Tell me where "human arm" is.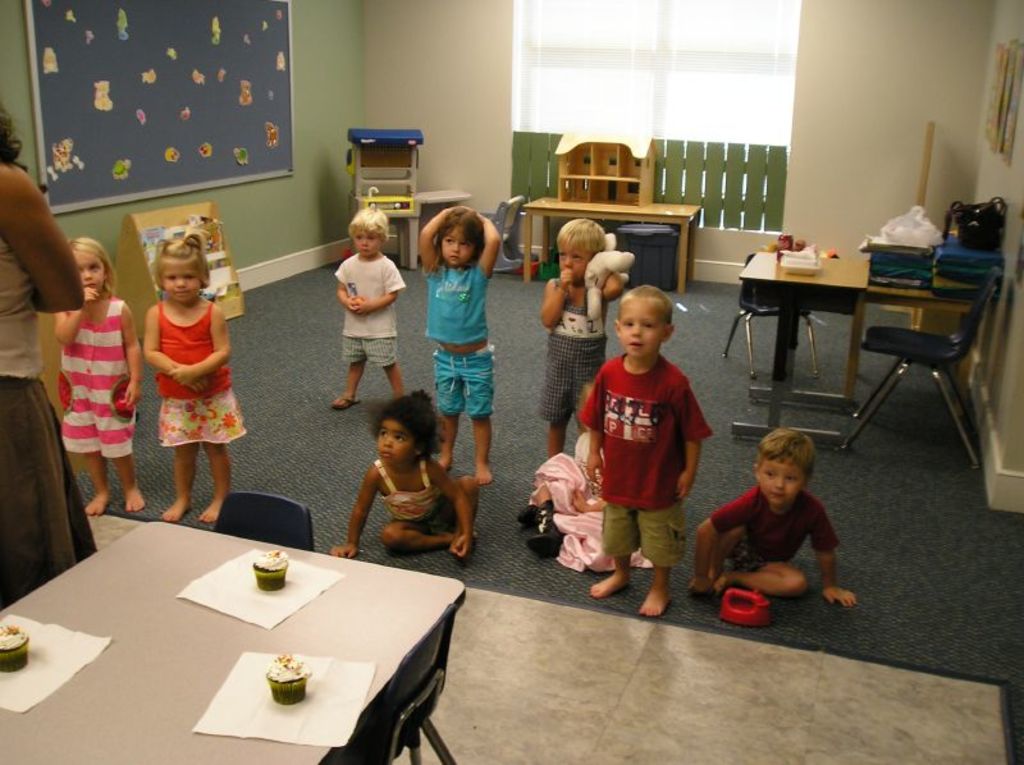
"human arm" is at bbox=[813, 500, 858, 613].
